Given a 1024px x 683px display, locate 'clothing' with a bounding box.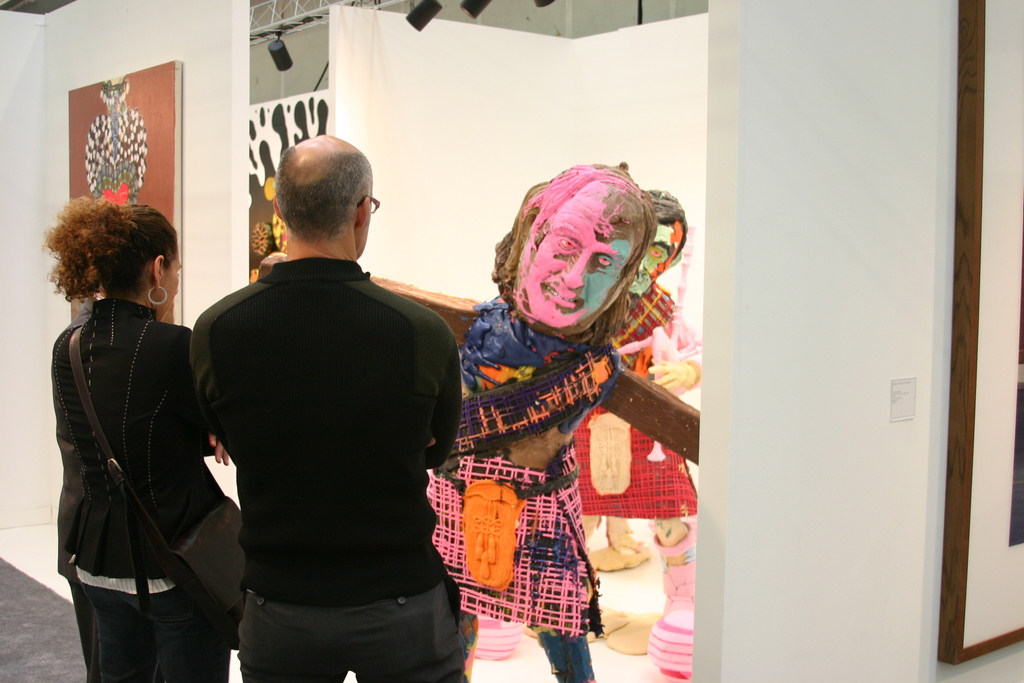
Located: rect(182, 256, 460, 606).
